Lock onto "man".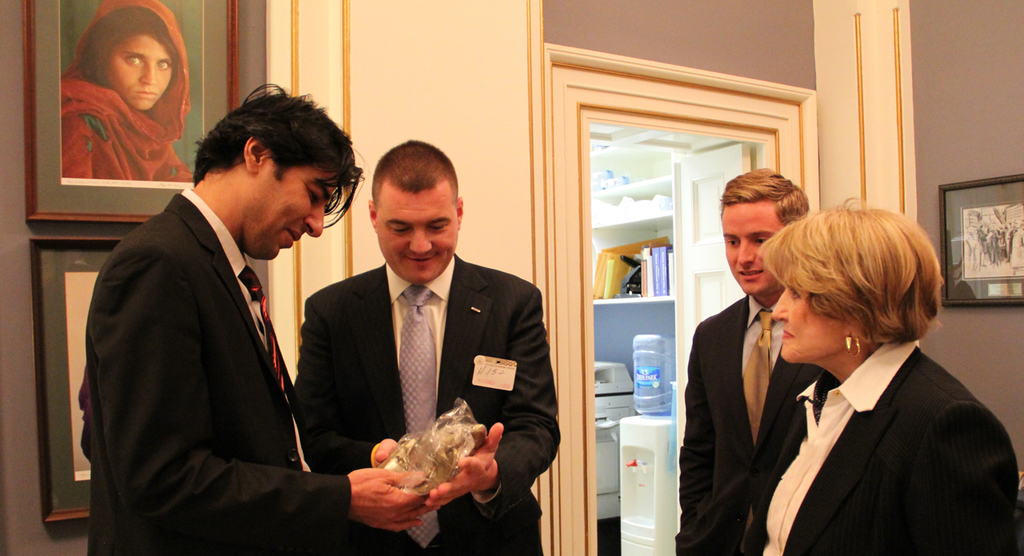
Locked: 69:70:367:543.
